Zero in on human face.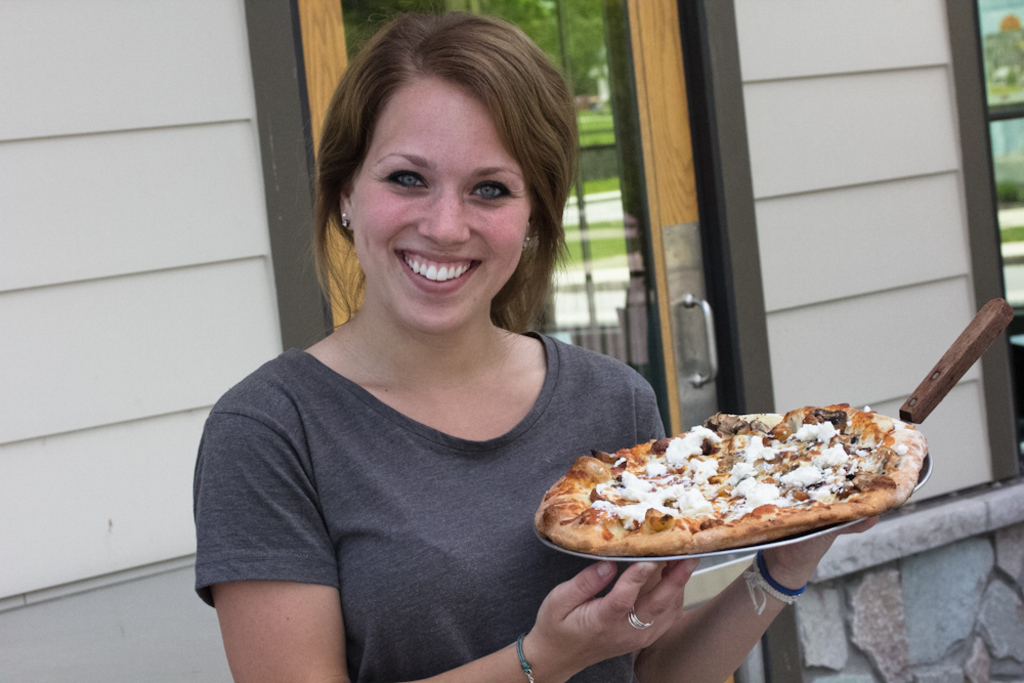
Zeroed in: [left=350, top=77, right=531, bottom=335].
